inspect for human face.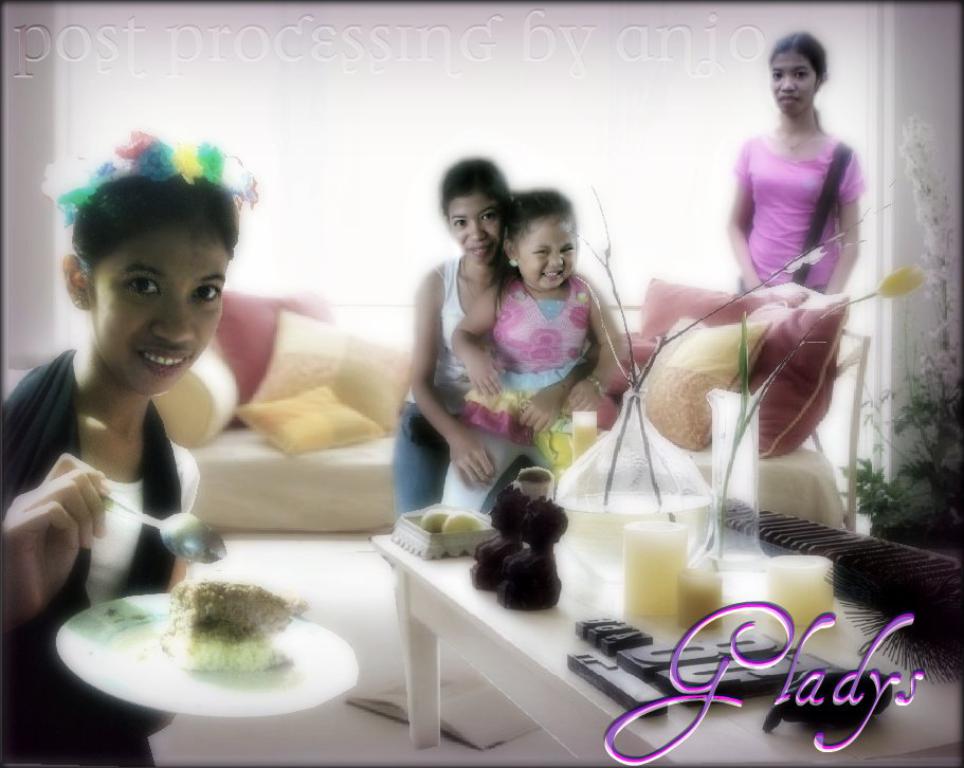
Inspection: 93 224 229 399.
